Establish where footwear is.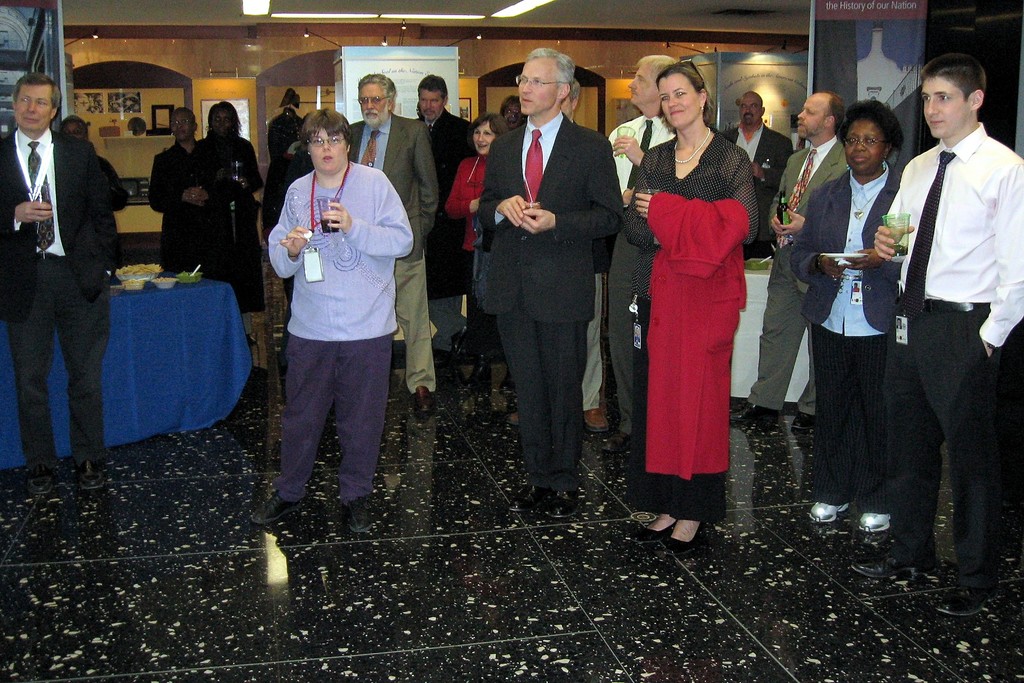
Established at <box>506,410,522,425</box>.
